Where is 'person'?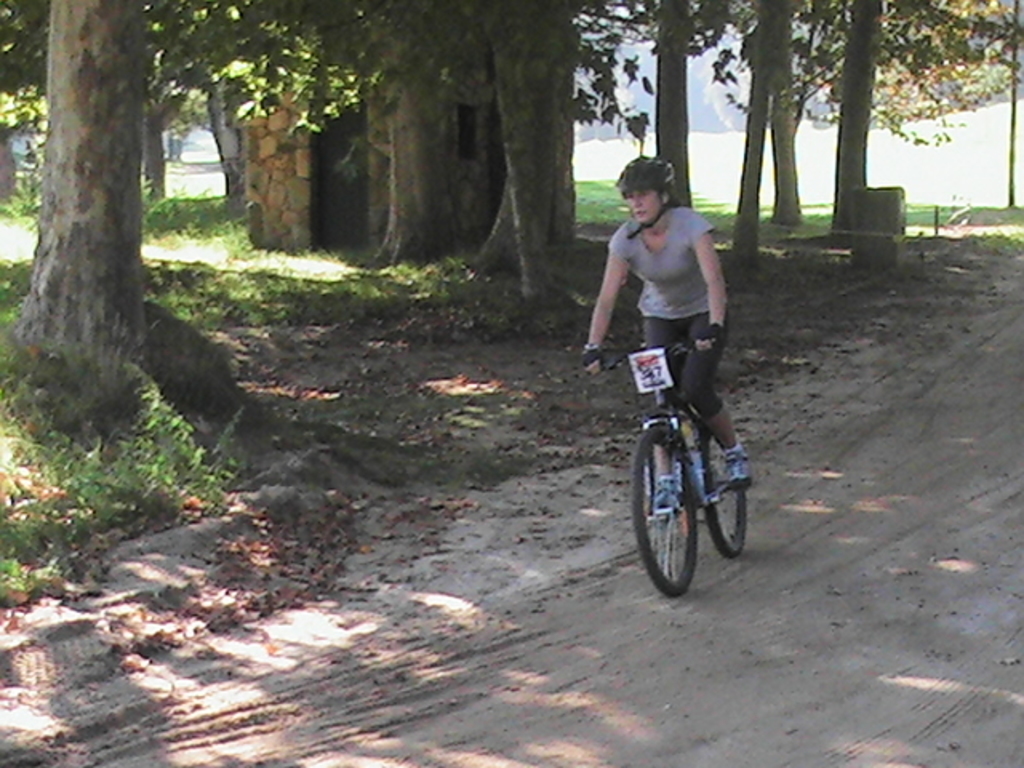
l=581, t=157, r=749, b=538.
